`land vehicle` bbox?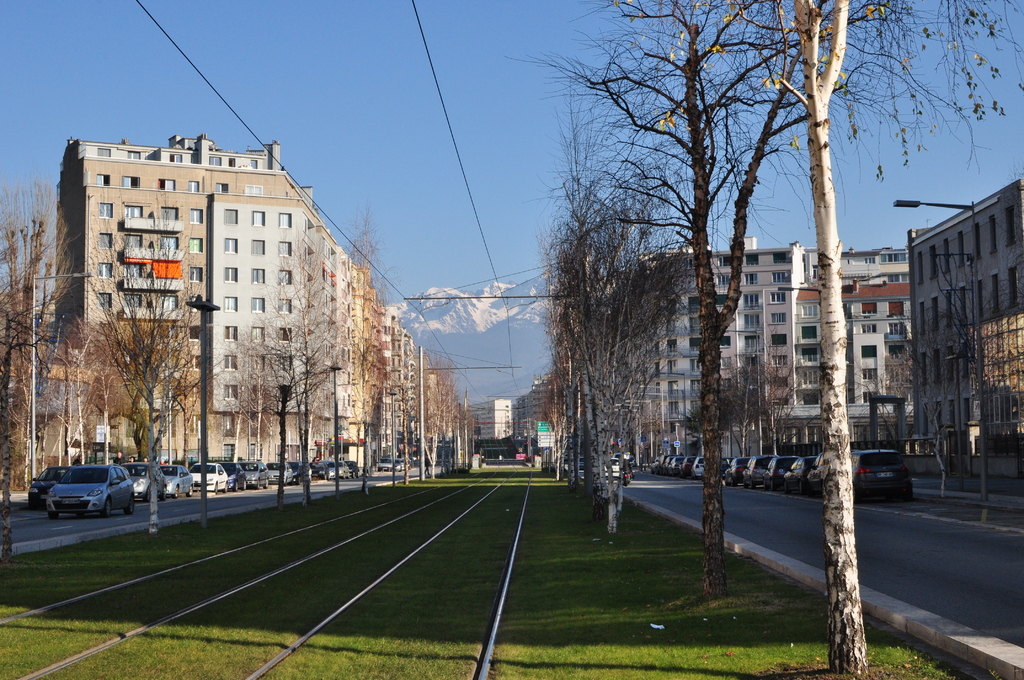
(675,455,680,472)
